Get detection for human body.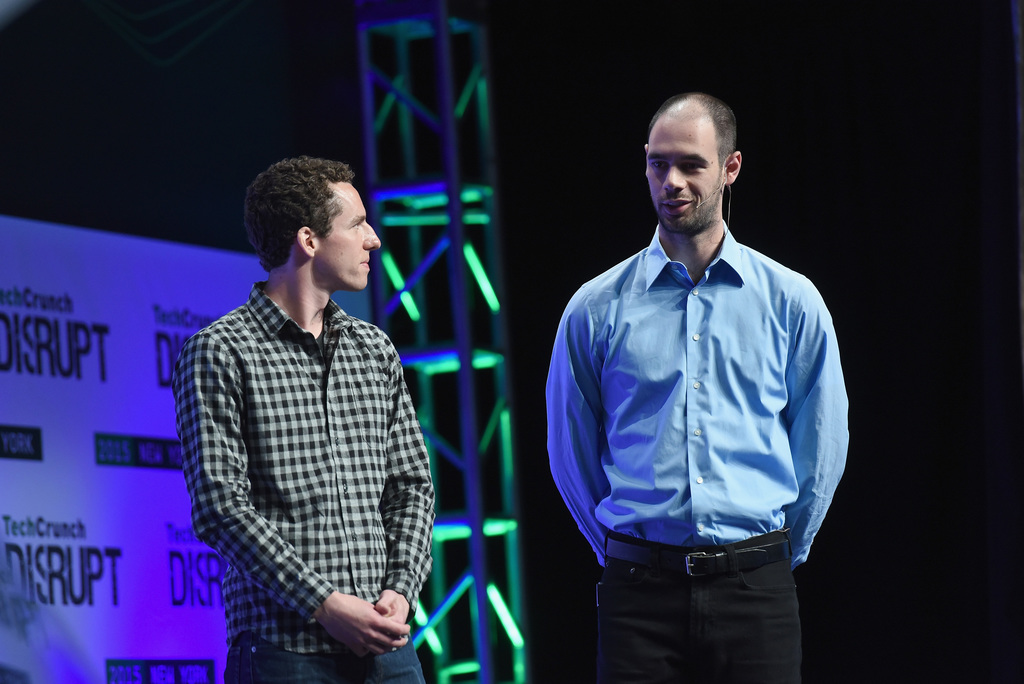
Detection: crop(550, 90, 851, 681).
